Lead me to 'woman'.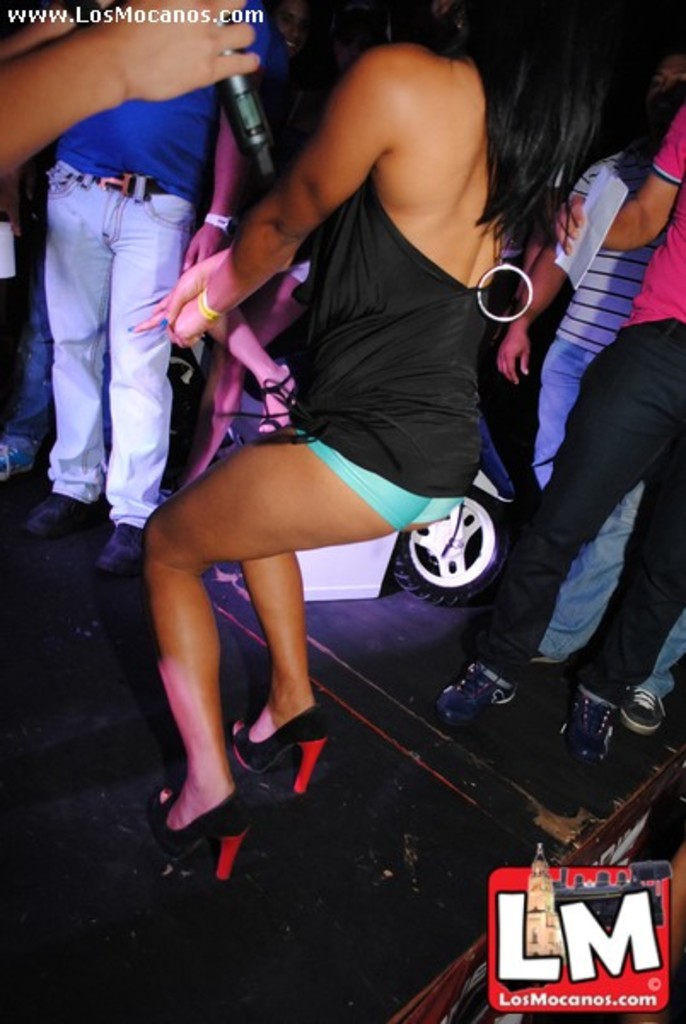
Lead to (x1=130, y1=0, x2=625, y2=891).
